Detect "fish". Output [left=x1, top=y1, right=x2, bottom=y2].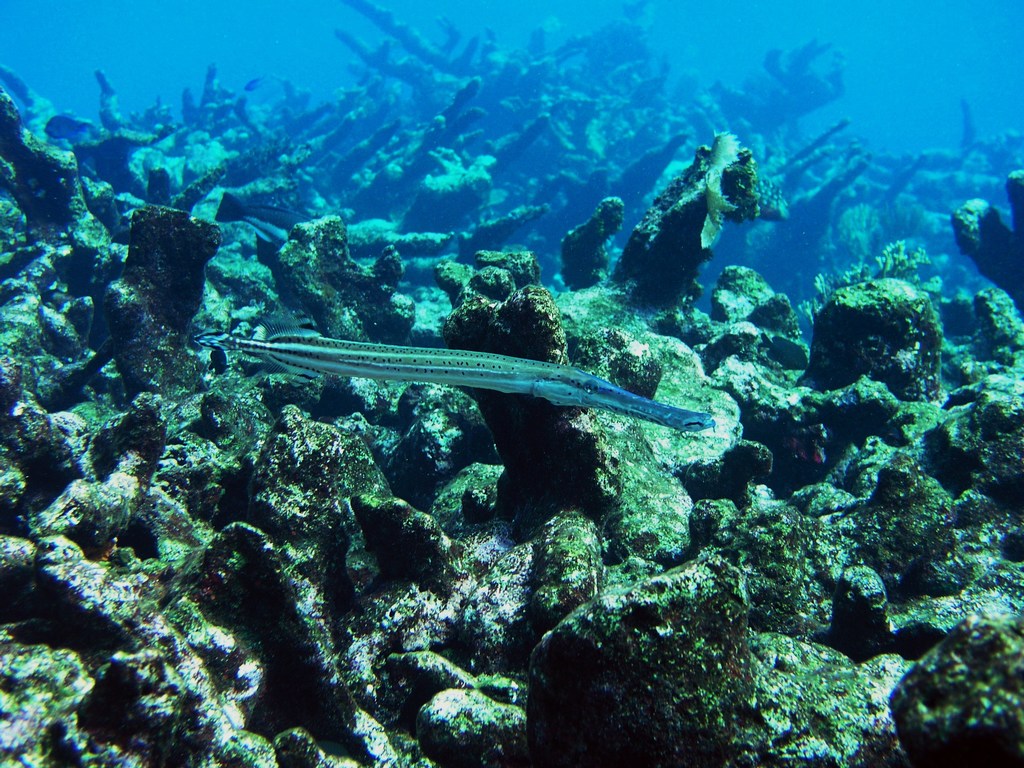
[left=217, top=296, right=695, bottom=447].
